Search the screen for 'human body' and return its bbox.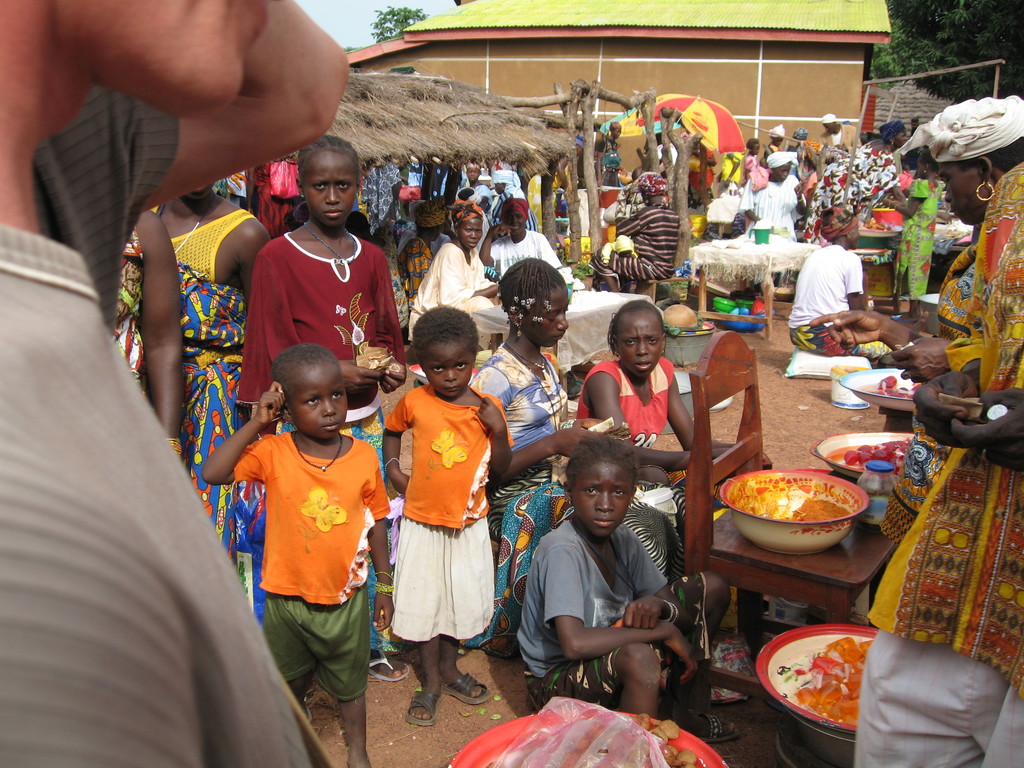
Found: x1=408 y1=239 x2=500 y2=367.
